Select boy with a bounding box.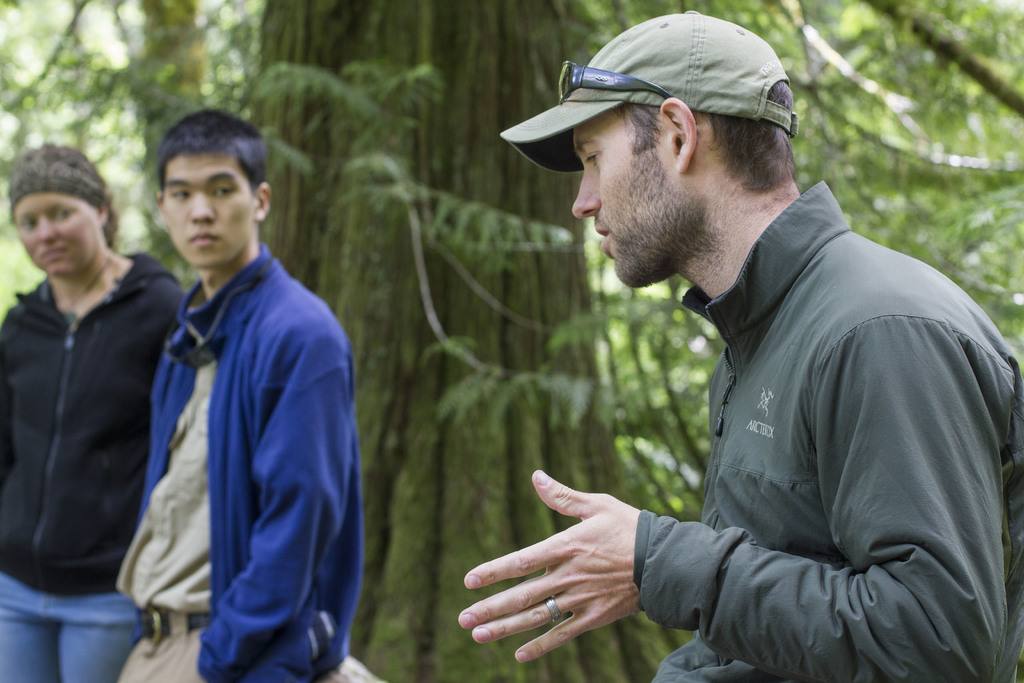
region(115, 103, 360, 681).
